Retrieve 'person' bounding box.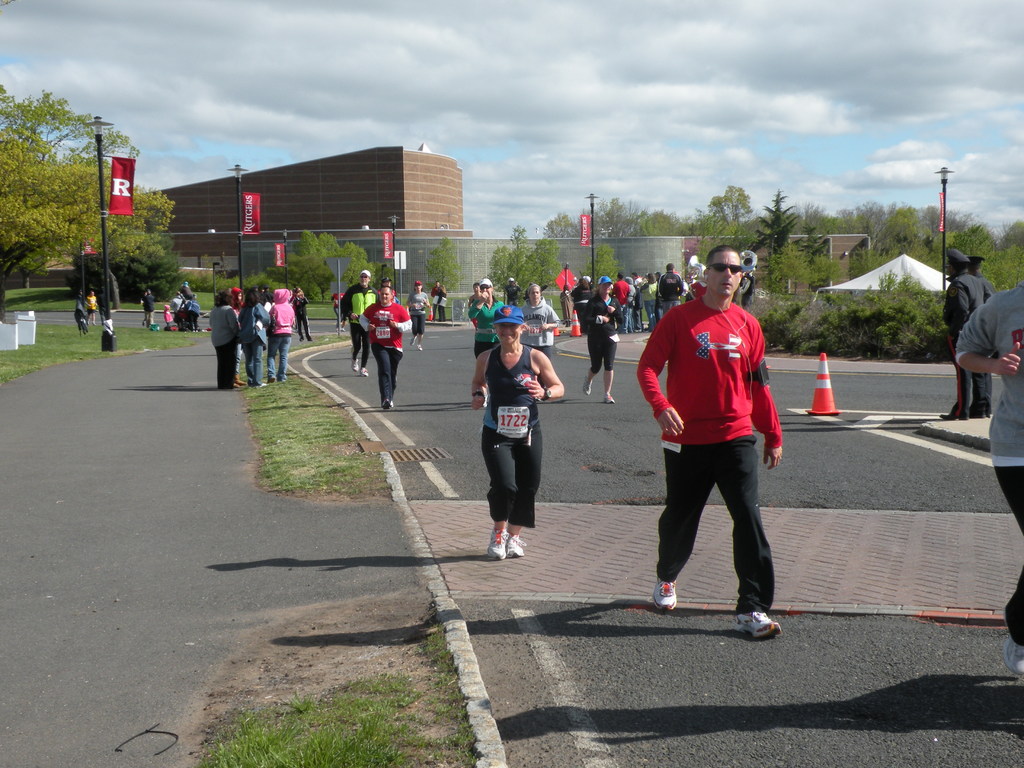
Bounding box: (x1=583, y1=276, x2=624, y2=403).
